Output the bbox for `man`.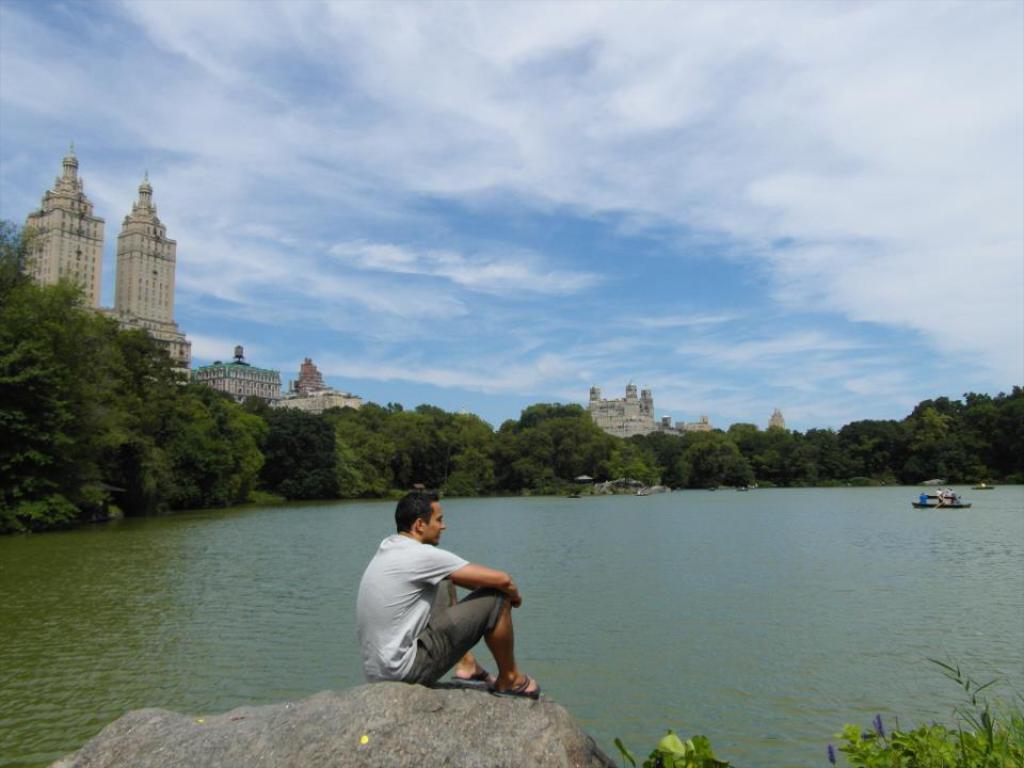
x1=356, y1=476, x2=527, y2=702.
